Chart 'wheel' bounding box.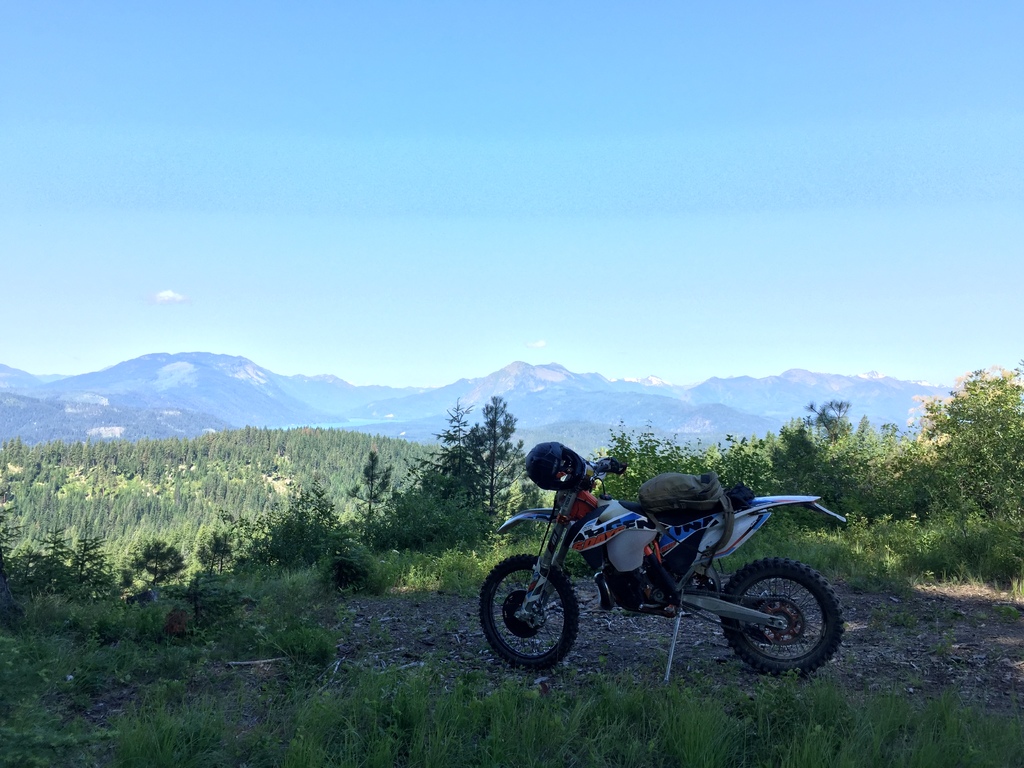
Charted: [715,558,840,682].
